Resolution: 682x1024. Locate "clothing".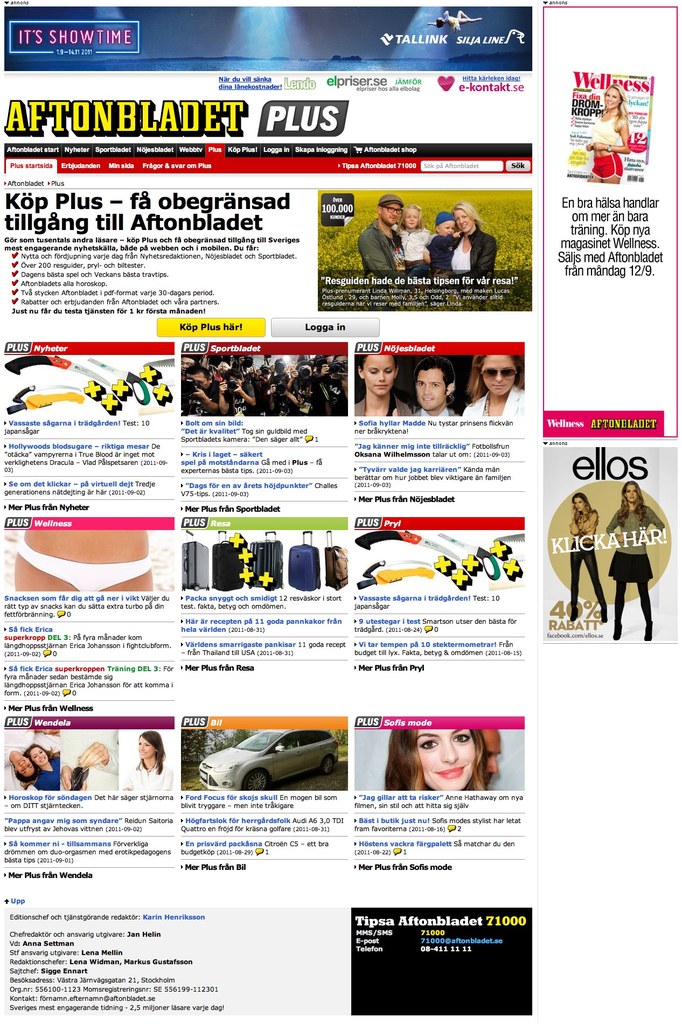
122,761,175,792.
